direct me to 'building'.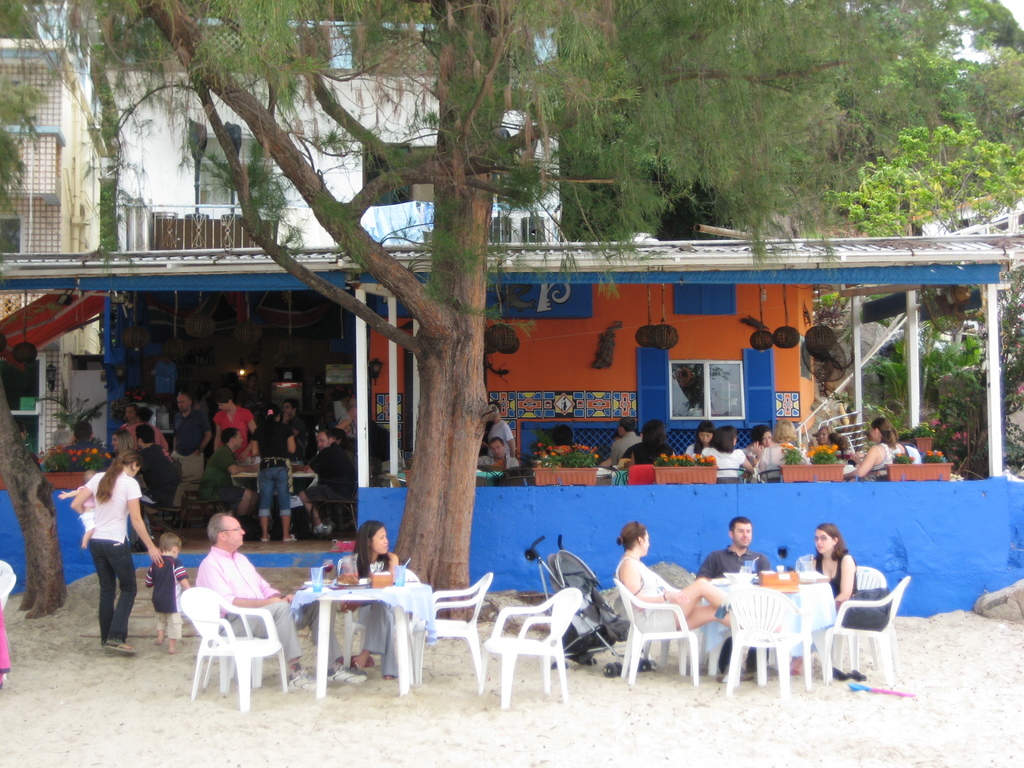
Direction: {"x1": 0, "y1": 237, "x2": 1023, "y2": 614}.
